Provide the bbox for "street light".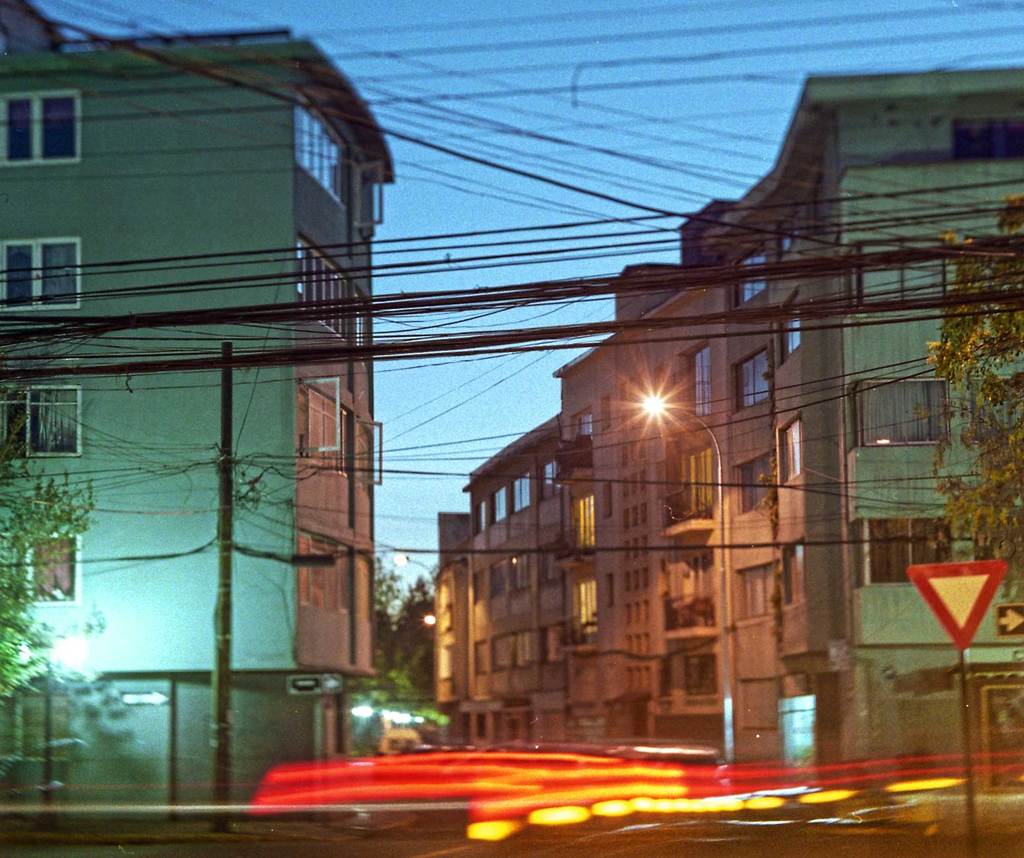
crop(389, 548, 439, 587).
